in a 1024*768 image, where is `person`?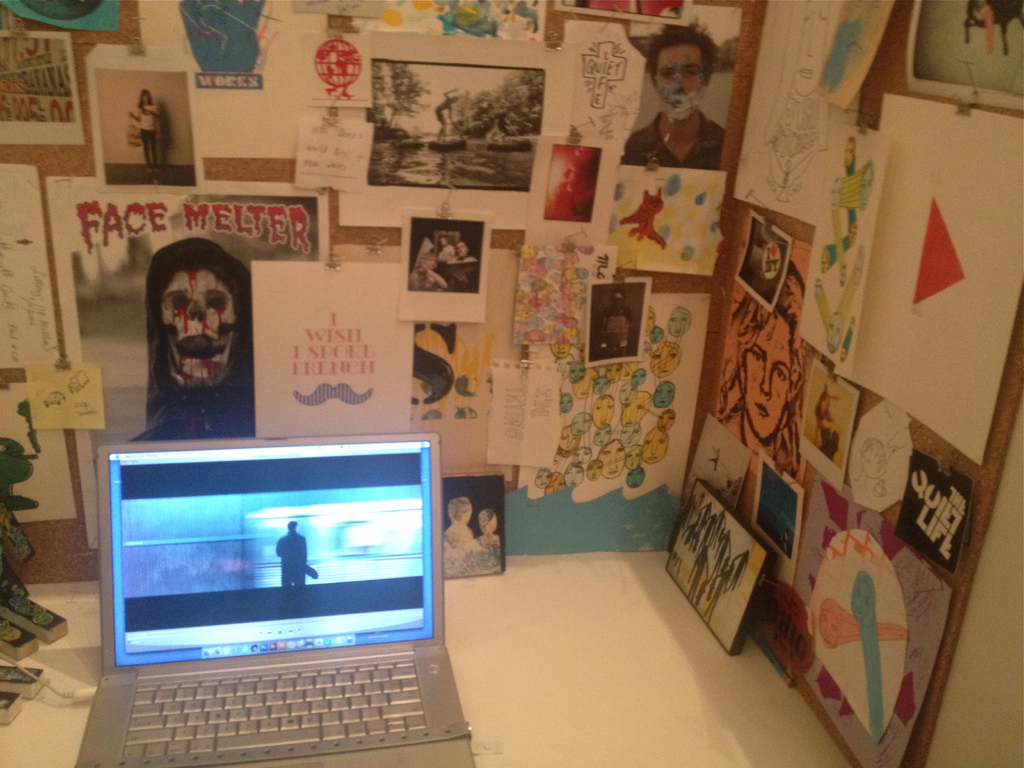
[625,15,728,169].
